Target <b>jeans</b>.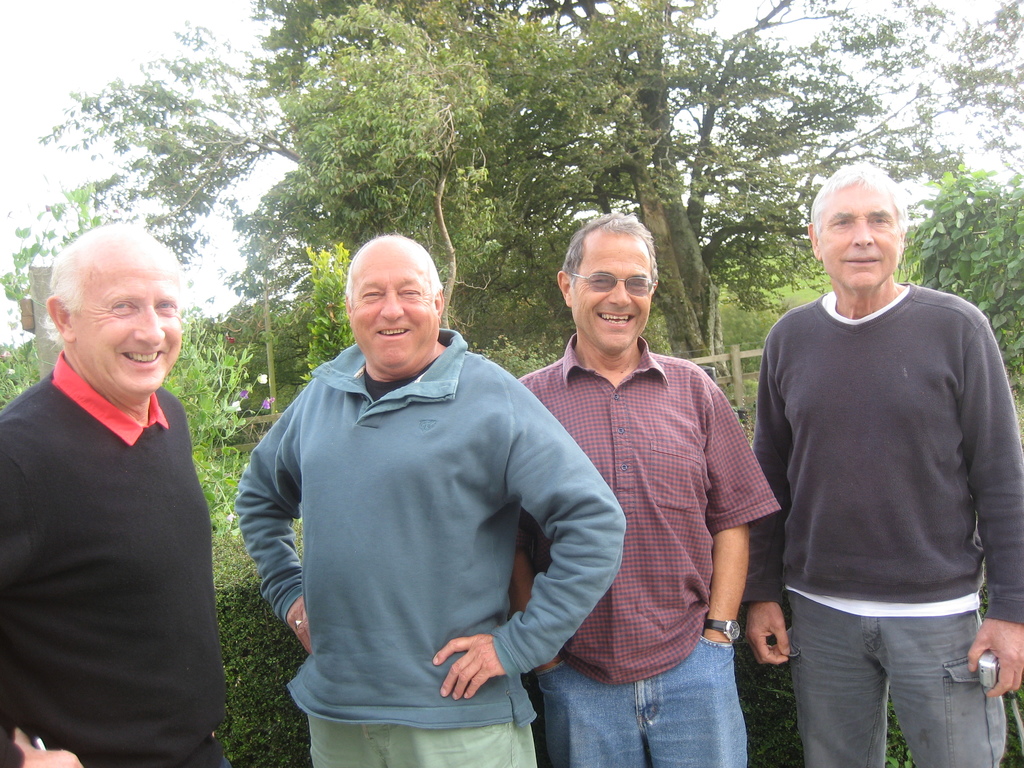
Target region: (left=796, top=589, right=996, bottom=765).
